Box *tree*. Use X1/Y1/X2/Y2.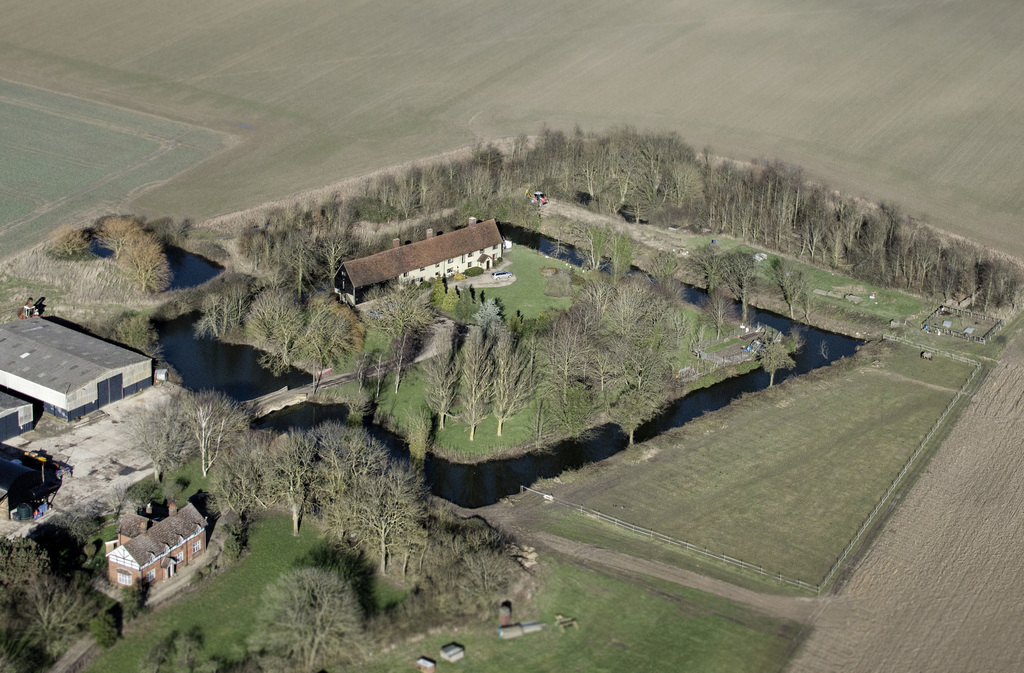
422/515/520/603.
